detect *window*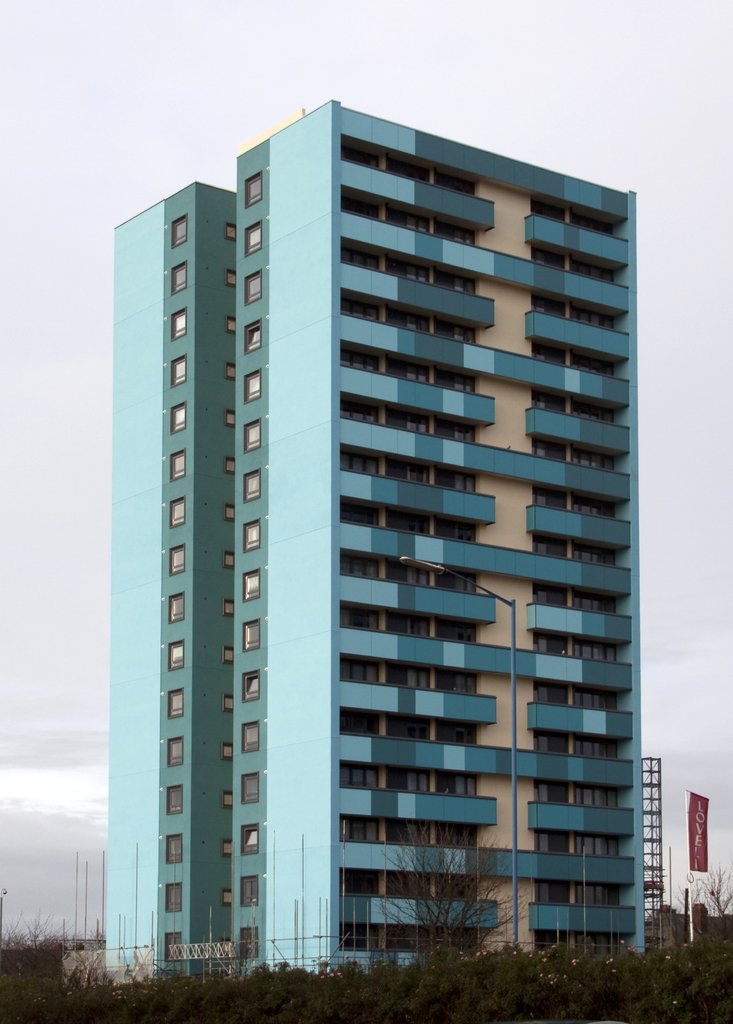
578:883:620:904
